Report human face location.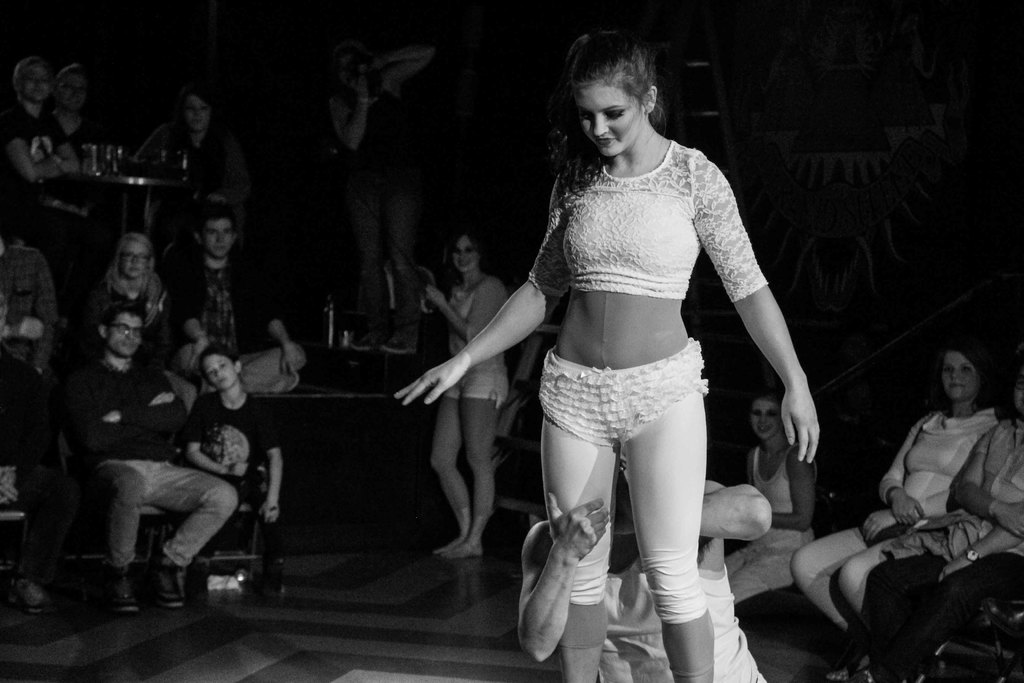
Report: Rect(204, 217, 233, 259).
